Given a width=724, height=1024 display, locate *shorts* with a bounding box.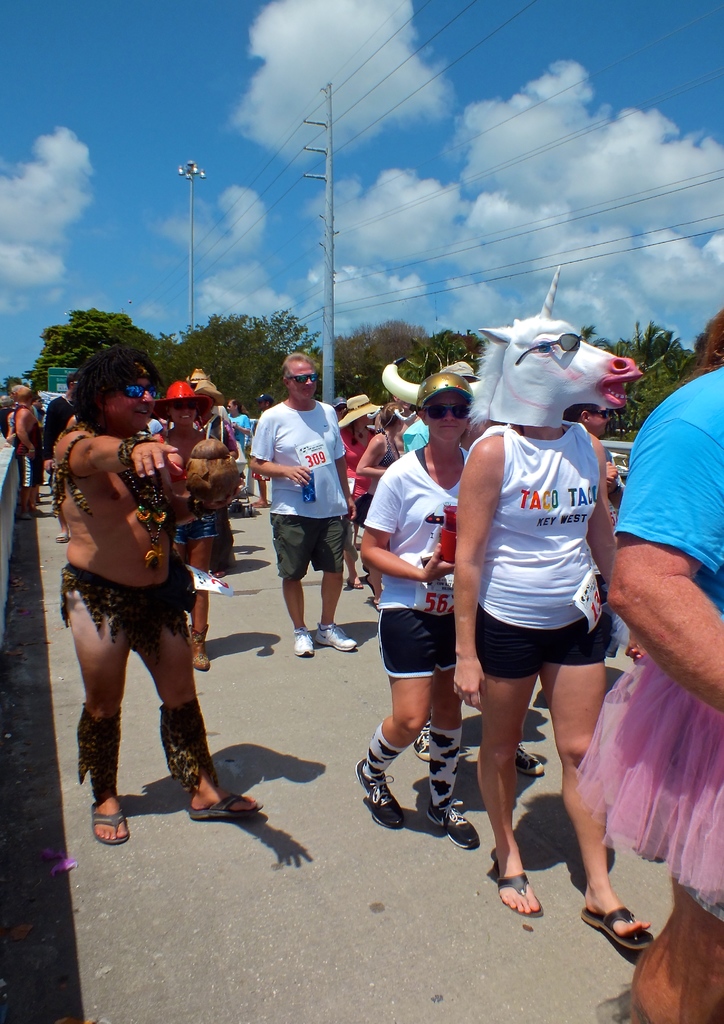
Located: [379,609,454,676].
